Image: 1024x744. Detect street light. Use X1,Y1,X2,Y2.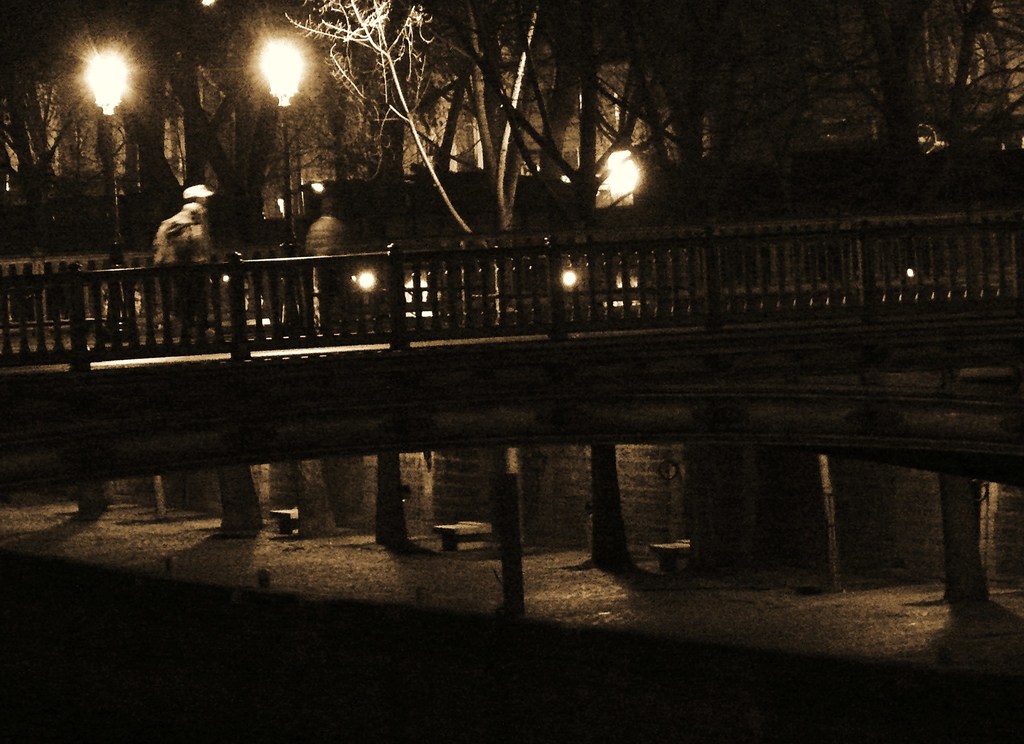
79,53,129,335.
